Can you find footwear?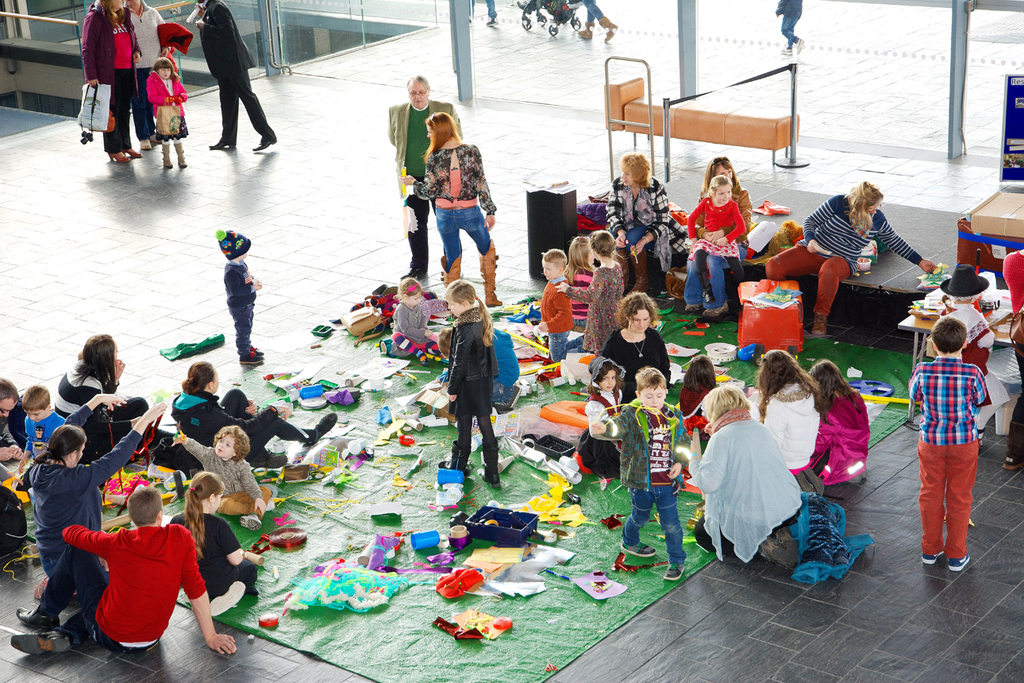
Yes, bounding box: pyautogui.locateOnScreen(483, 17, 499, 26).
